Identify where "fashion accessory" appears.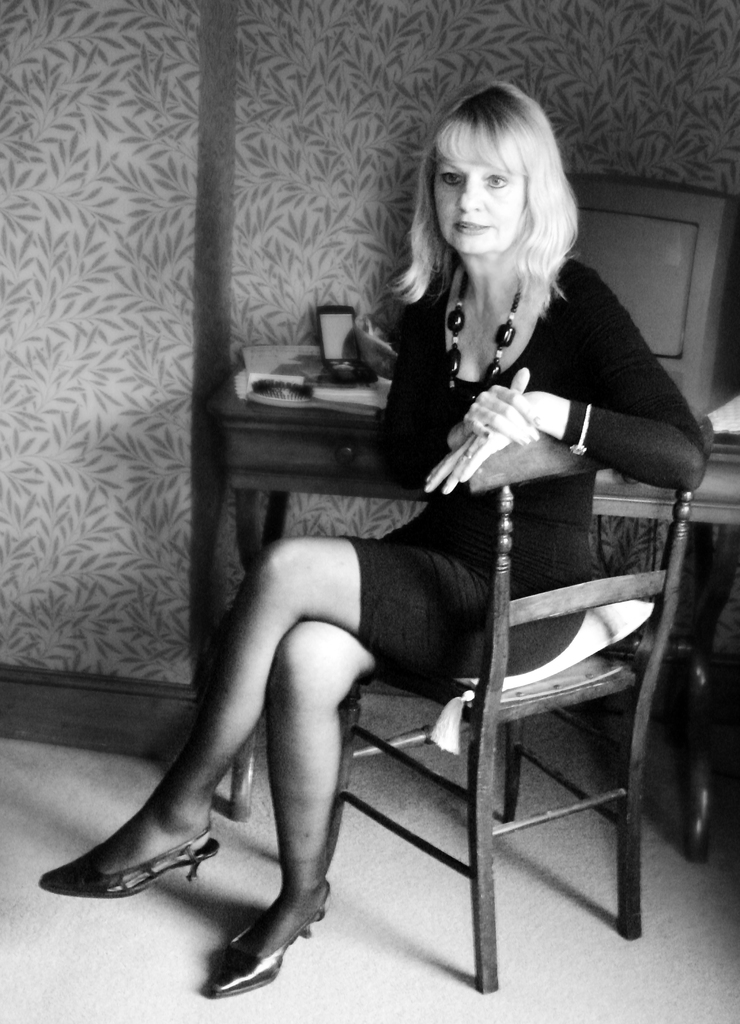
Appears at crop(38, 820, 217, 902).
